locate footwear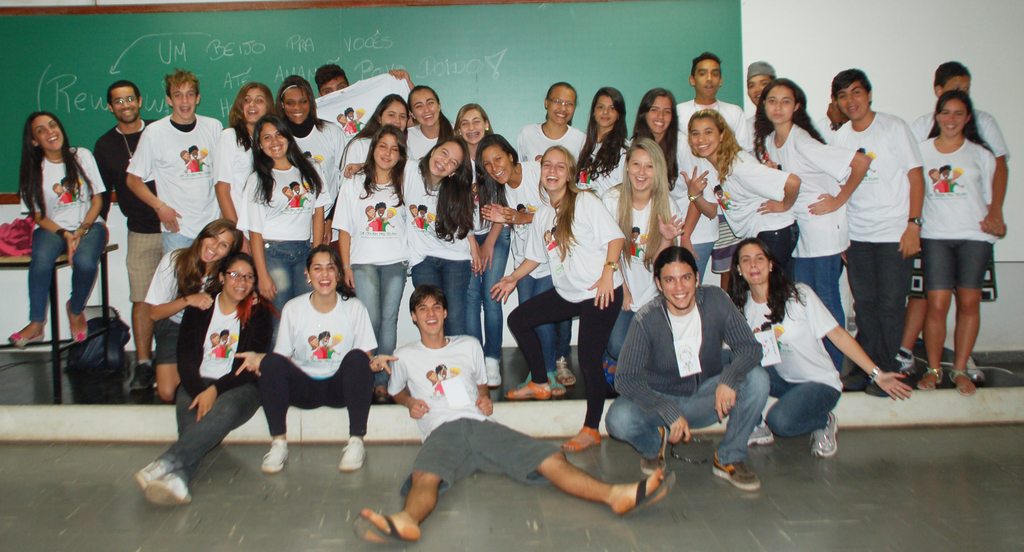
left=260, top=440, right=290, bottom=476
